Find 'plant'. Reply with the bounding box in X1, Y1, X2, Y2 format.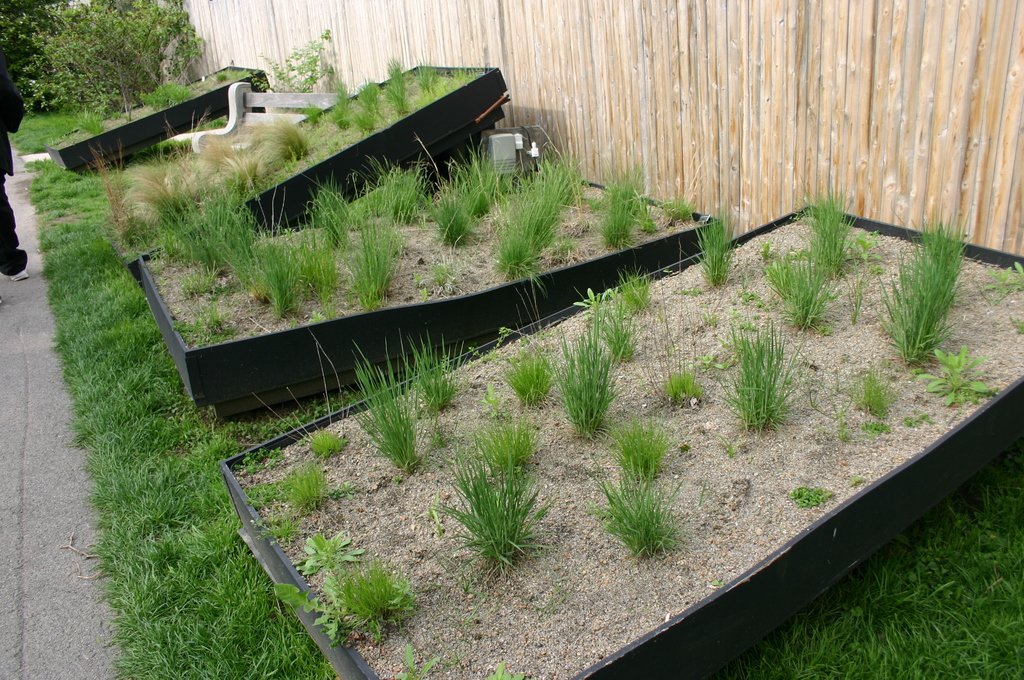
314, 565, 422, 644.
